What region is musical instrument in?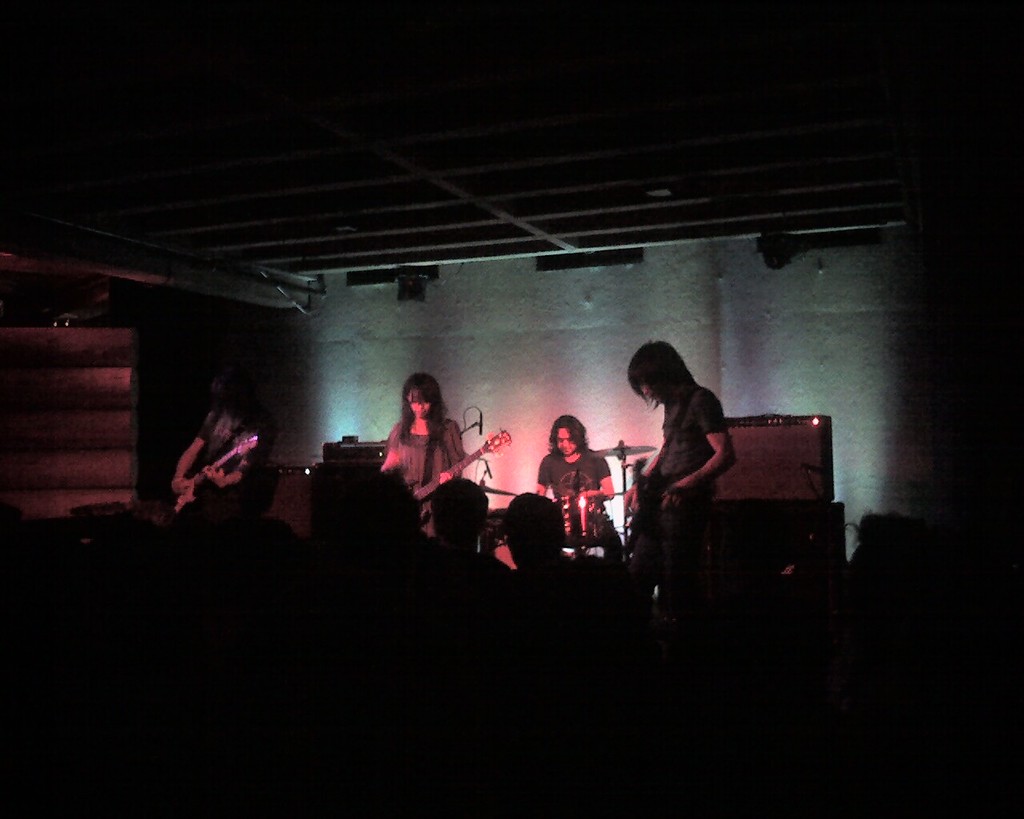
{"left": 551, "top": 494, "right": 605, "bottom": 551}.
